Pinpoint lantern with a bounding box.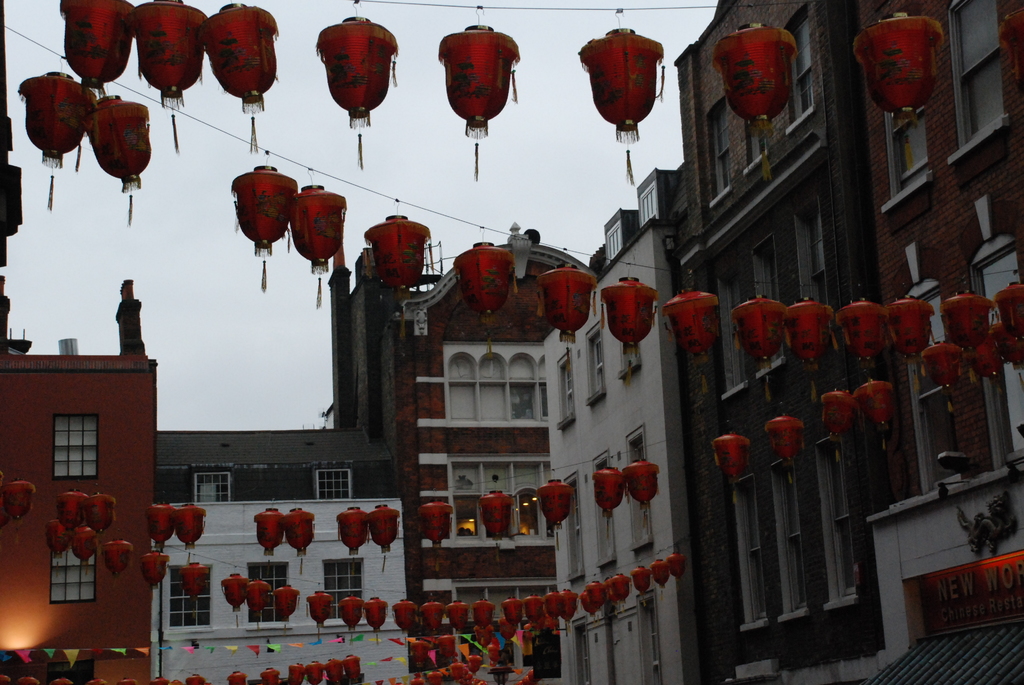
bbox=[232, 154, 299, 285].
